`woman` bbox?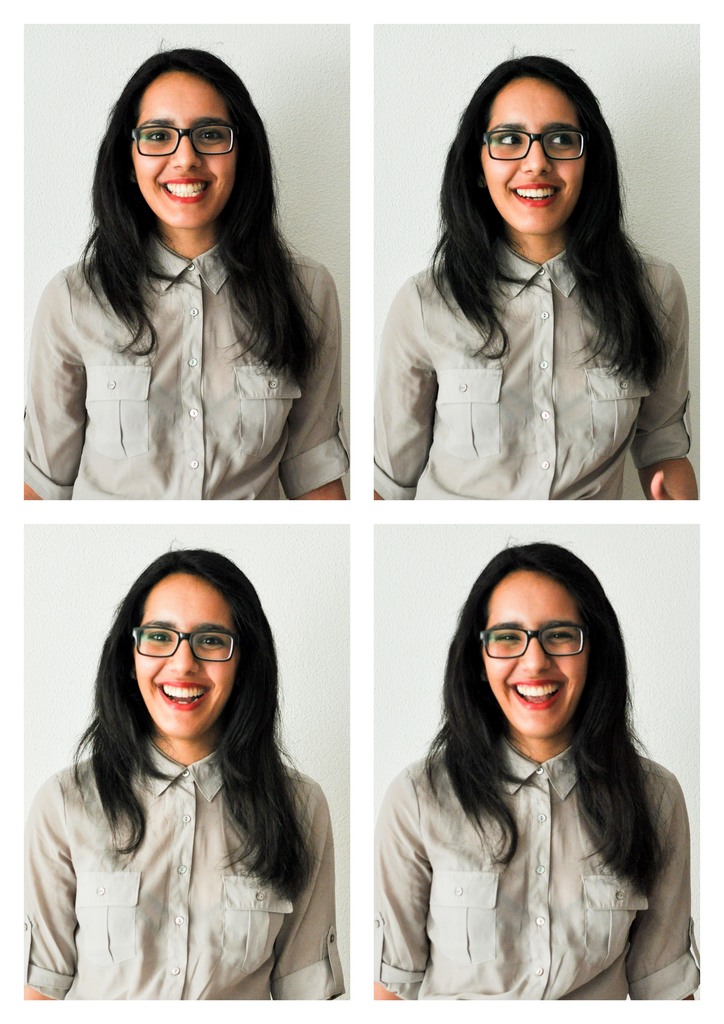
left=15, top=46, right=350, bottom=500
